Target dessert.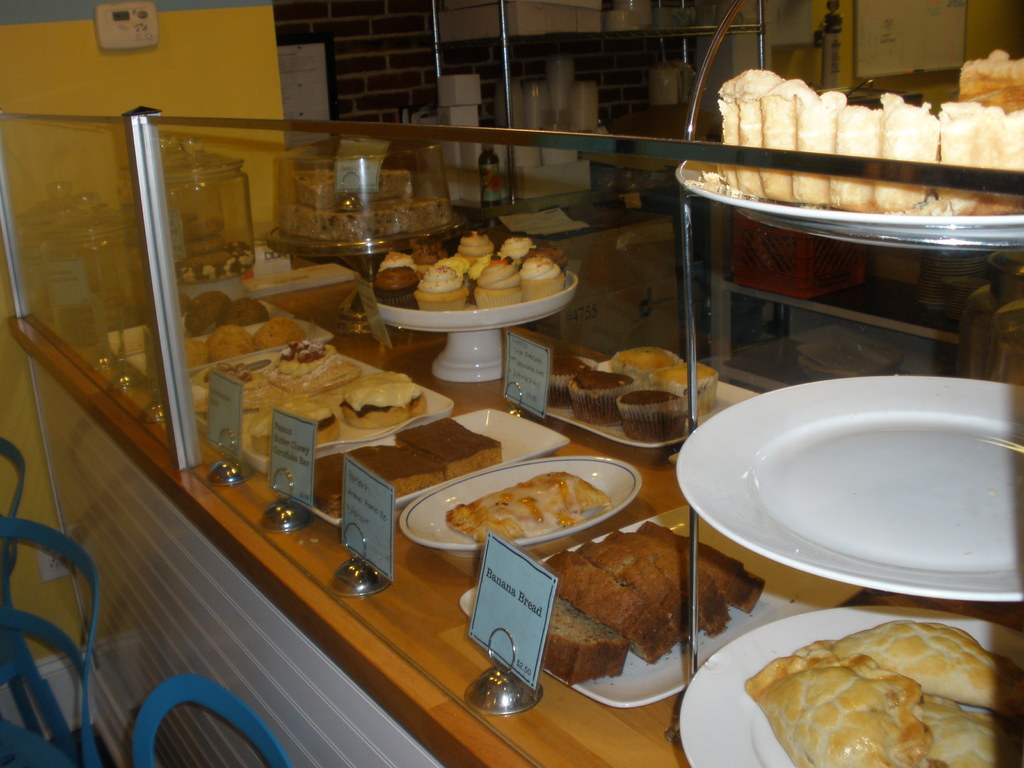
Target region: 255,390,342,454.
